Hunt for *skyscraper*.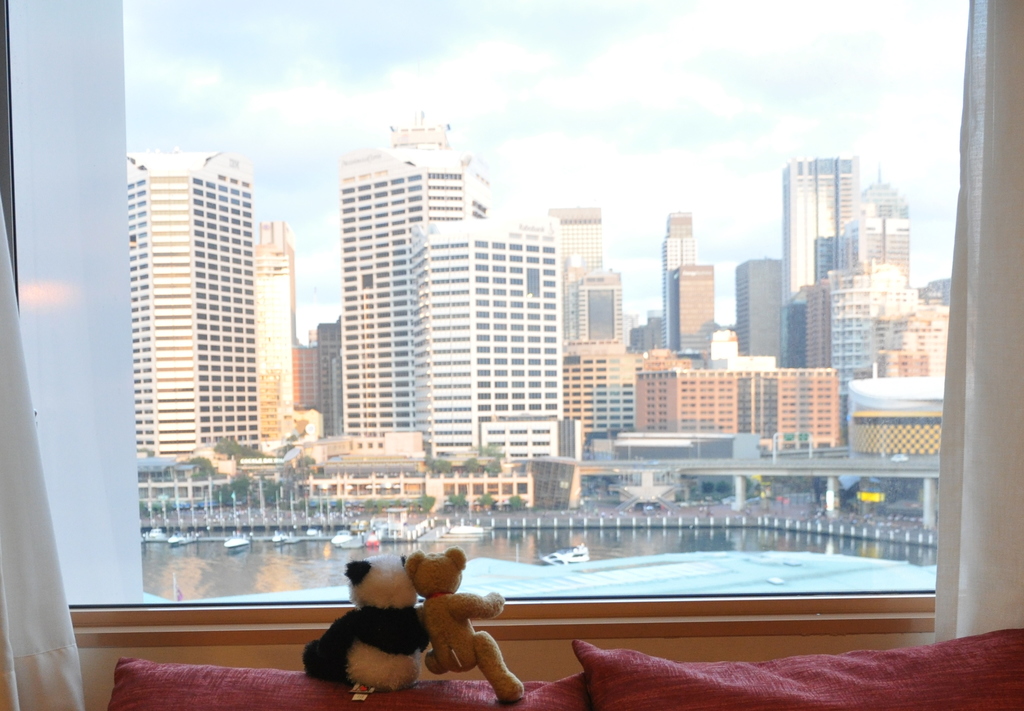
Hunted down at [left=340, top=111, right=585, bottom=471].
